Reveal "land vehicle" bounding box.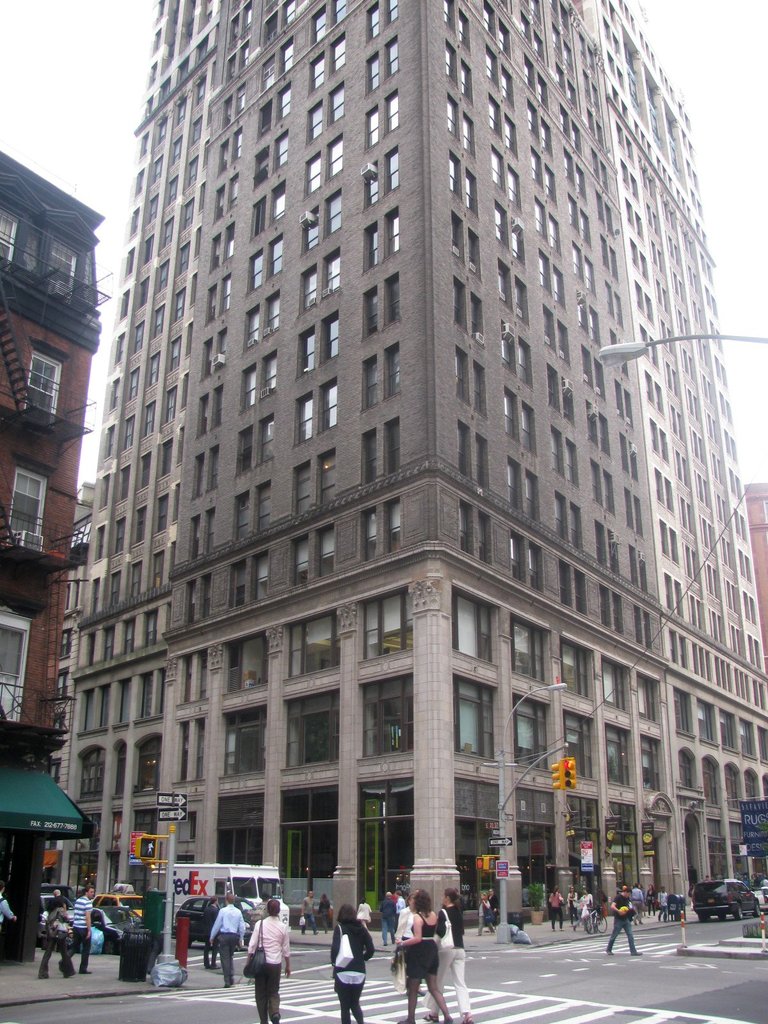
Revealed: 581 900 607 931.
